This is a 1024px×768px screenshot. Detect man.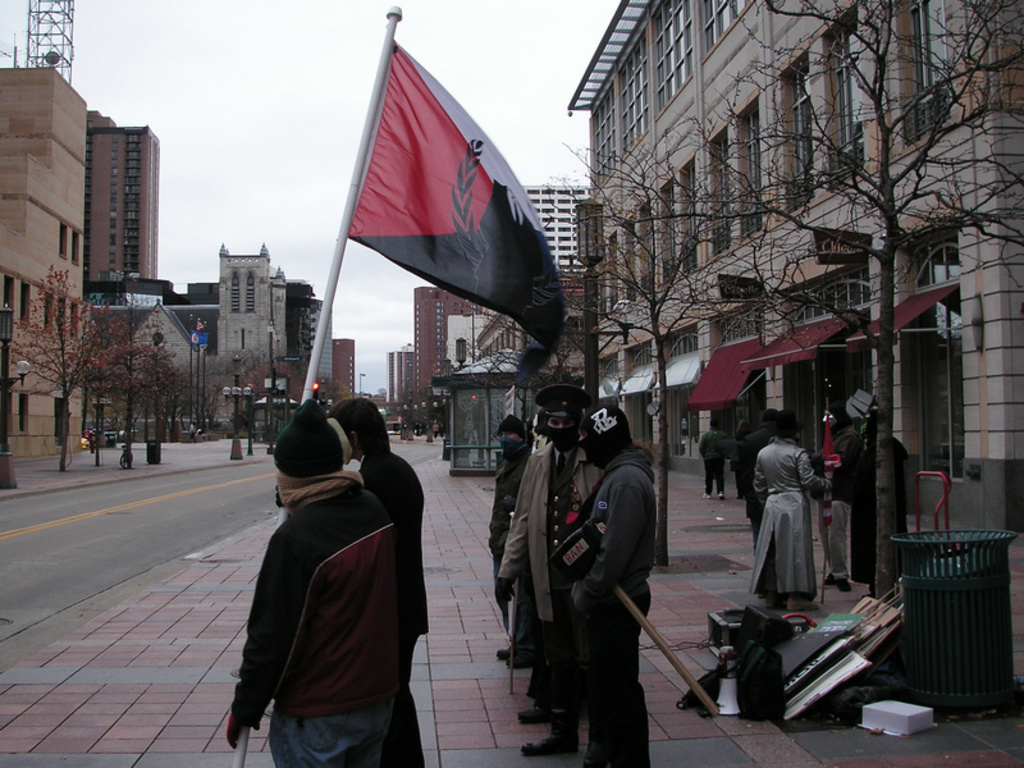
bbox(559, 398, 658, 767).
